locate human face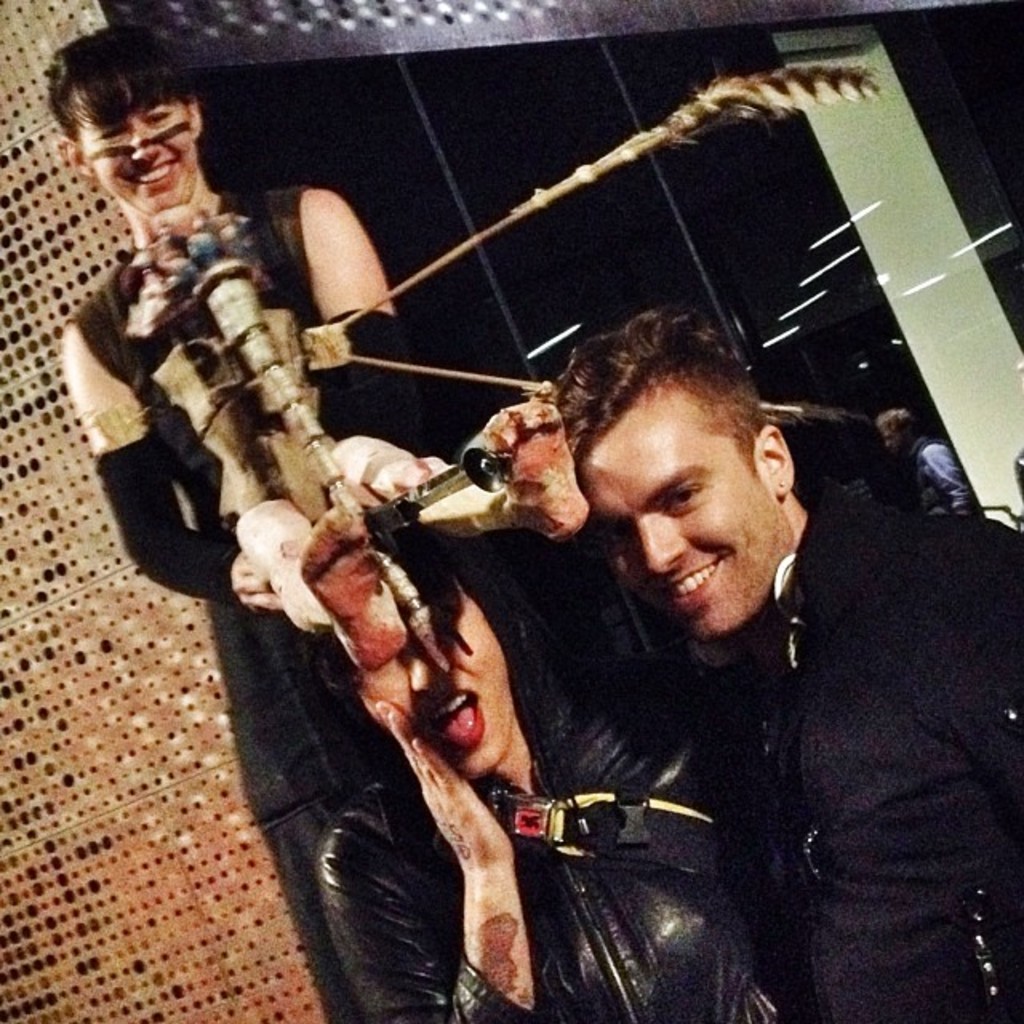
box=[355, 574, 515, 789]
